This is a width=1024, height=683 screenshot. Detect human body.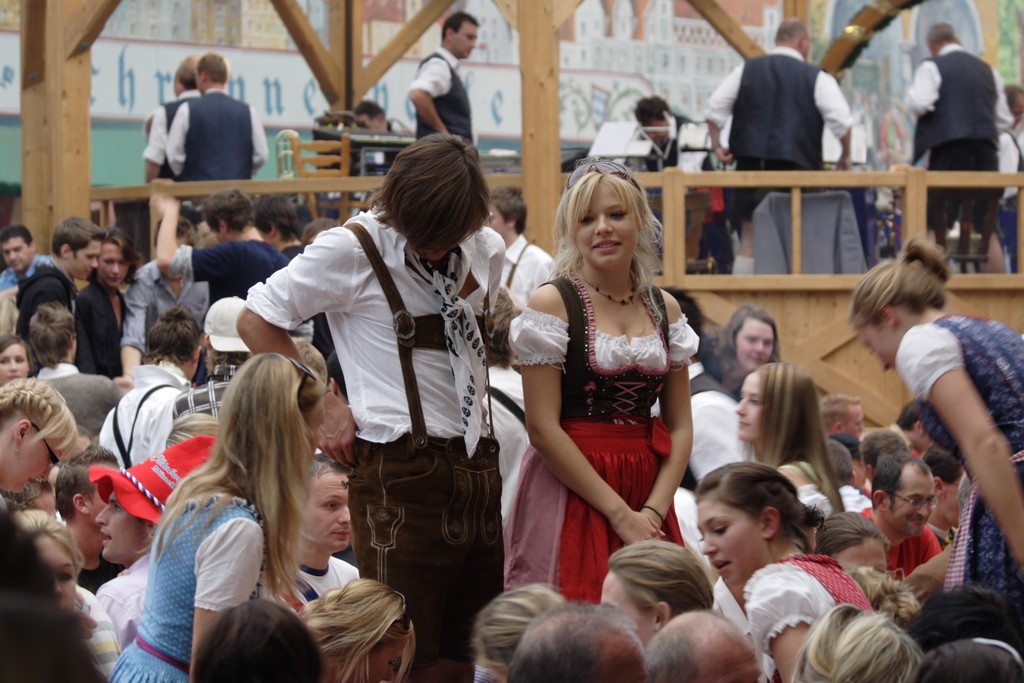
(925,443,963,546).
